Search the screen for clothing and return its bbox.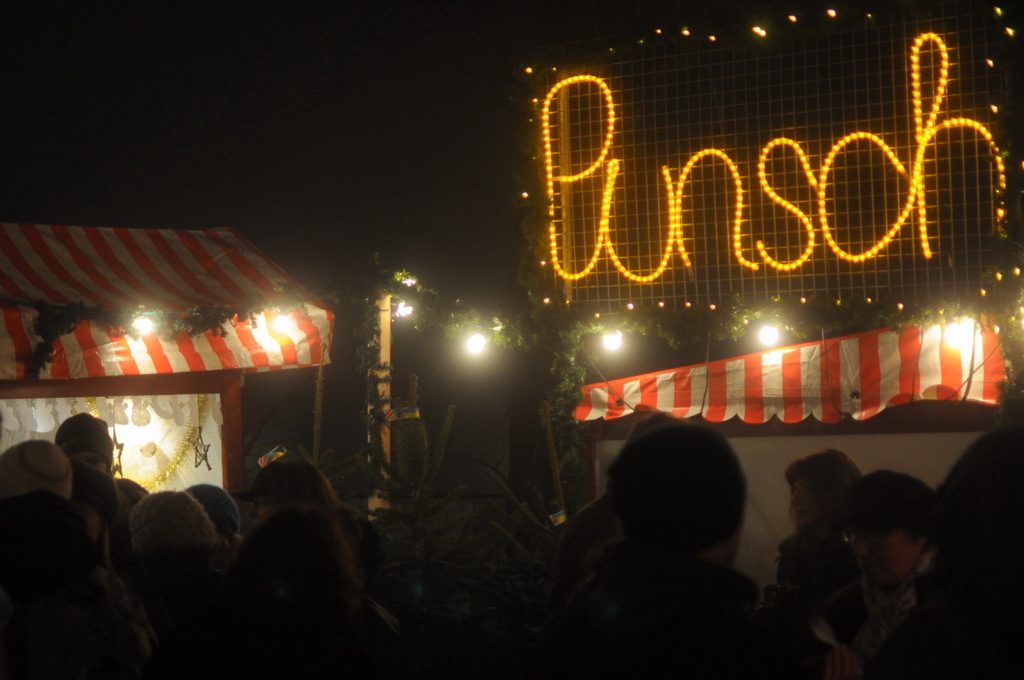
Found: bbox=[828, 551, 959, 671].
